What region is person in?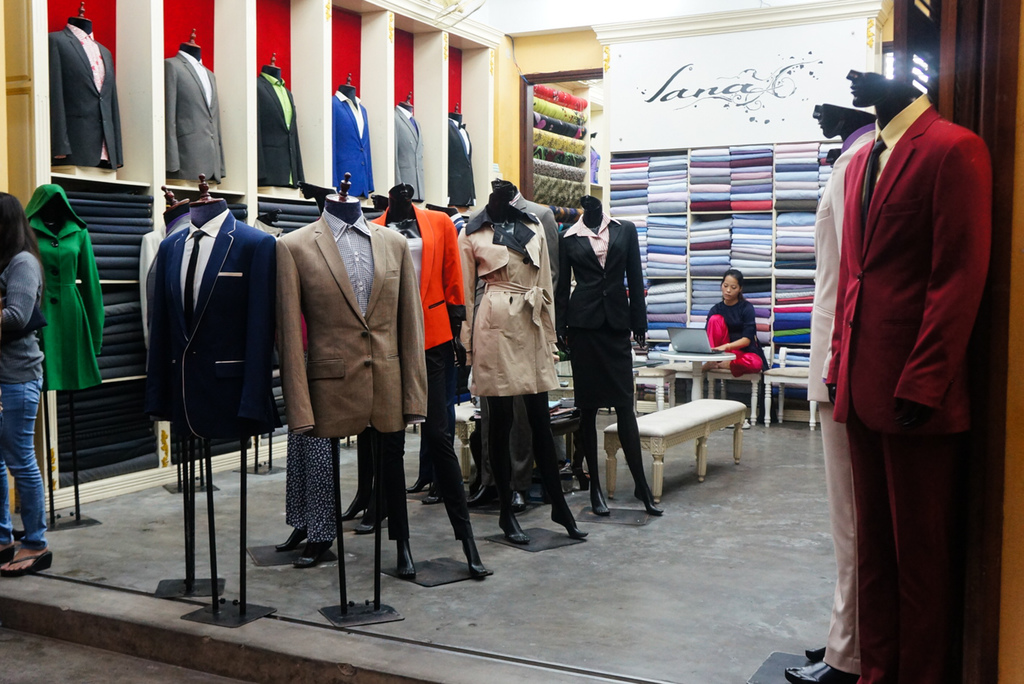
rect(705, 269, 769, 376).
